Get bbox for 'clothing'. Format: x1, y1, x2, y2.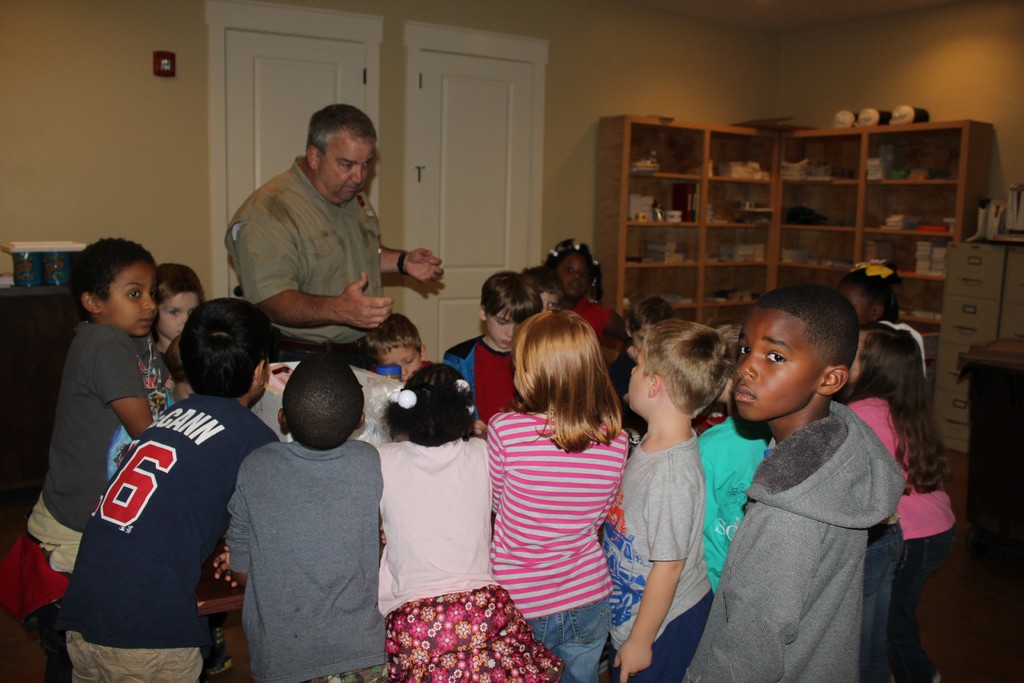
858, 509, 907, 682.
